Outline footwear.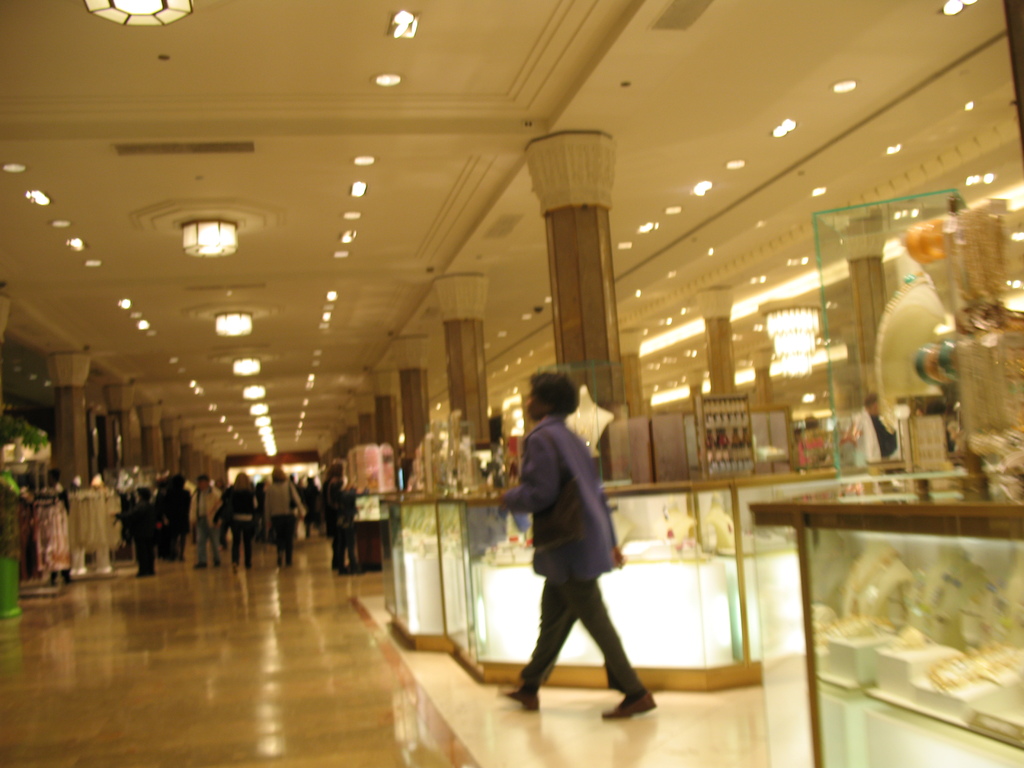
Outline: [x1=503, y1=682, x2=547, y2=709].
